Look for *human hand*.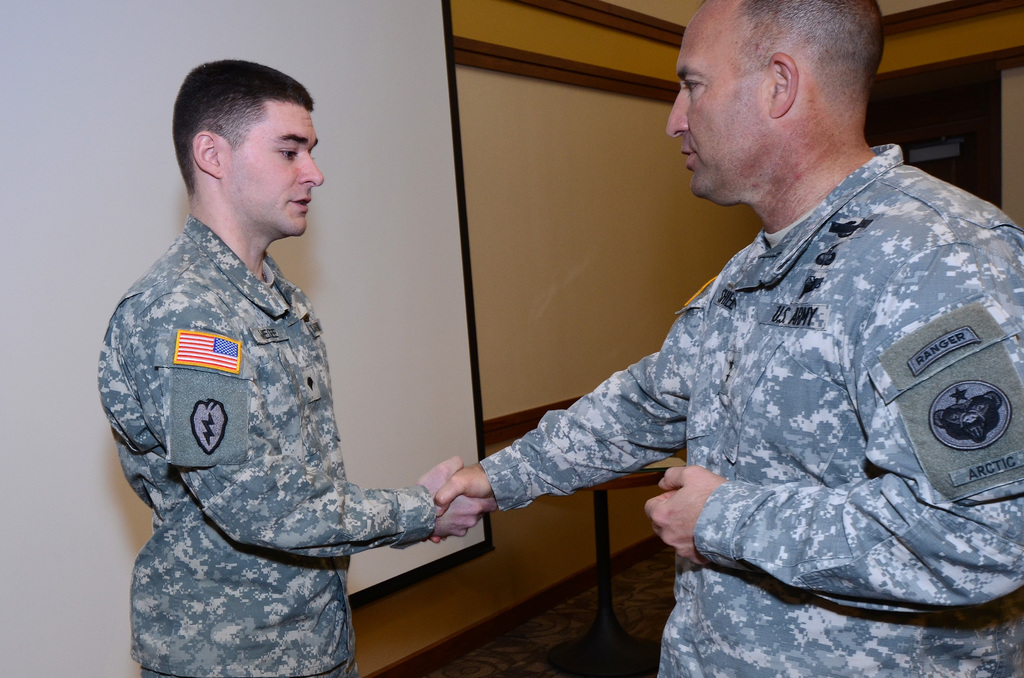
Found: bbox=[413, 457, 495, 538].
